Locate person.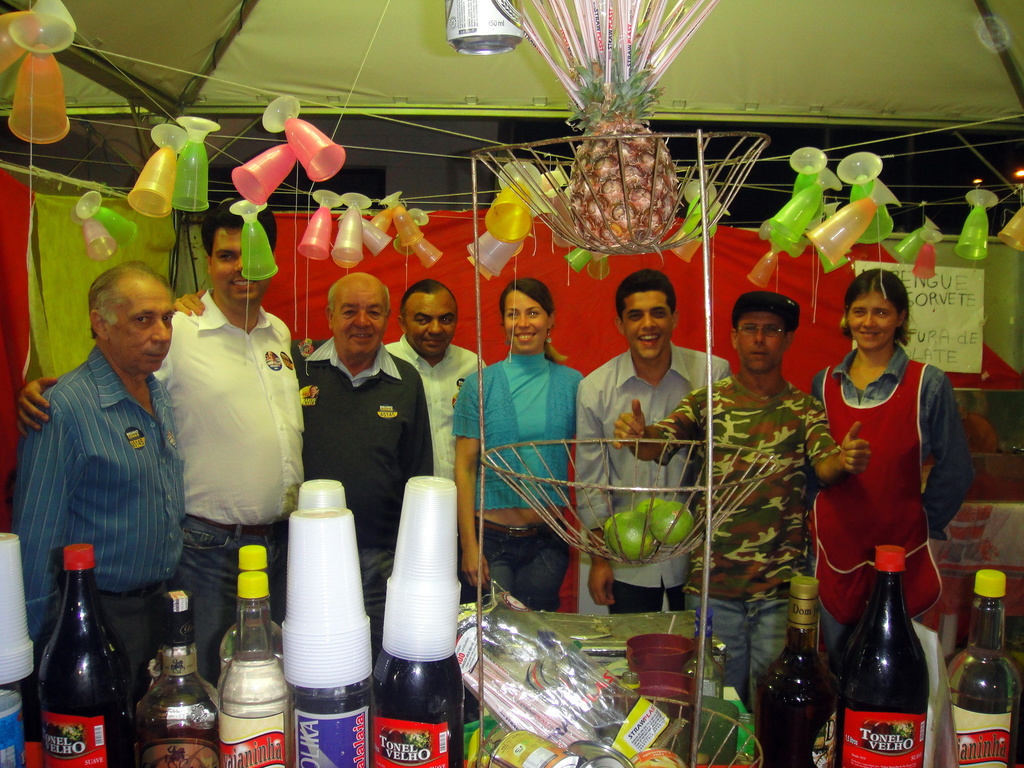
Bounding box: Rect(609, 291, 872, 725).
